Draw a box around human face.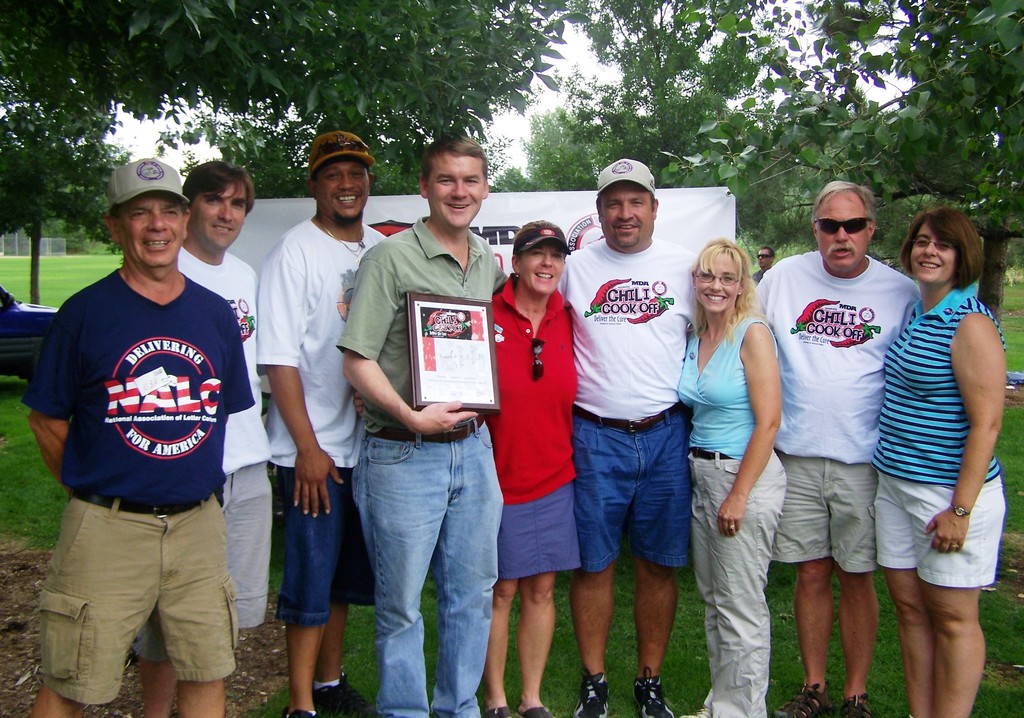
696, 250, 746, 313.
